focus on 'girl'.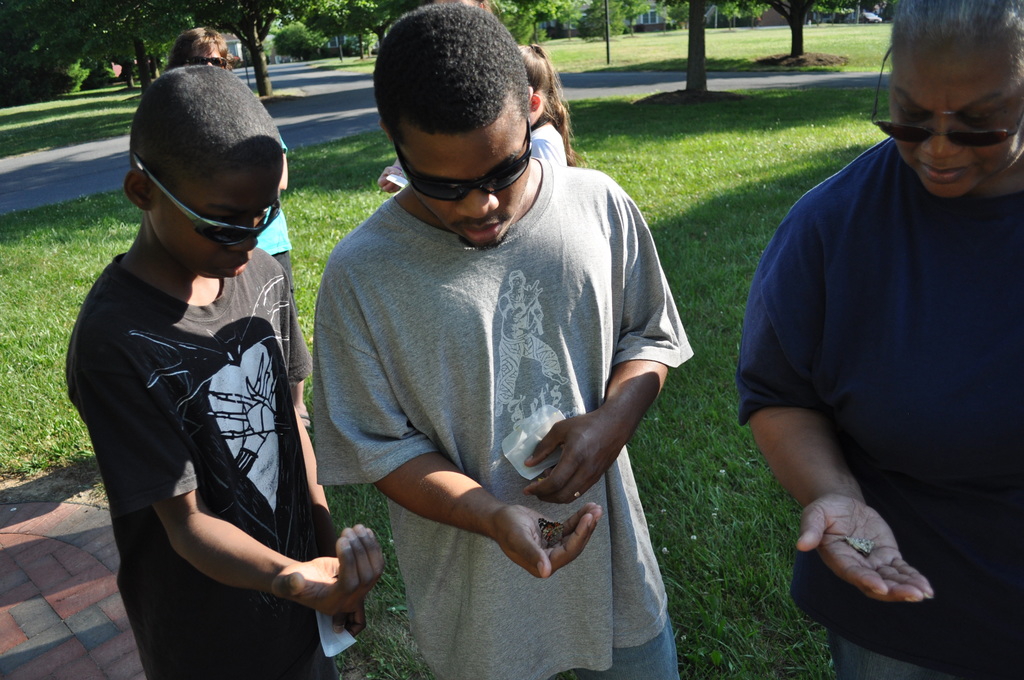
Focused at l=515, t=42, r=583, b=166.
